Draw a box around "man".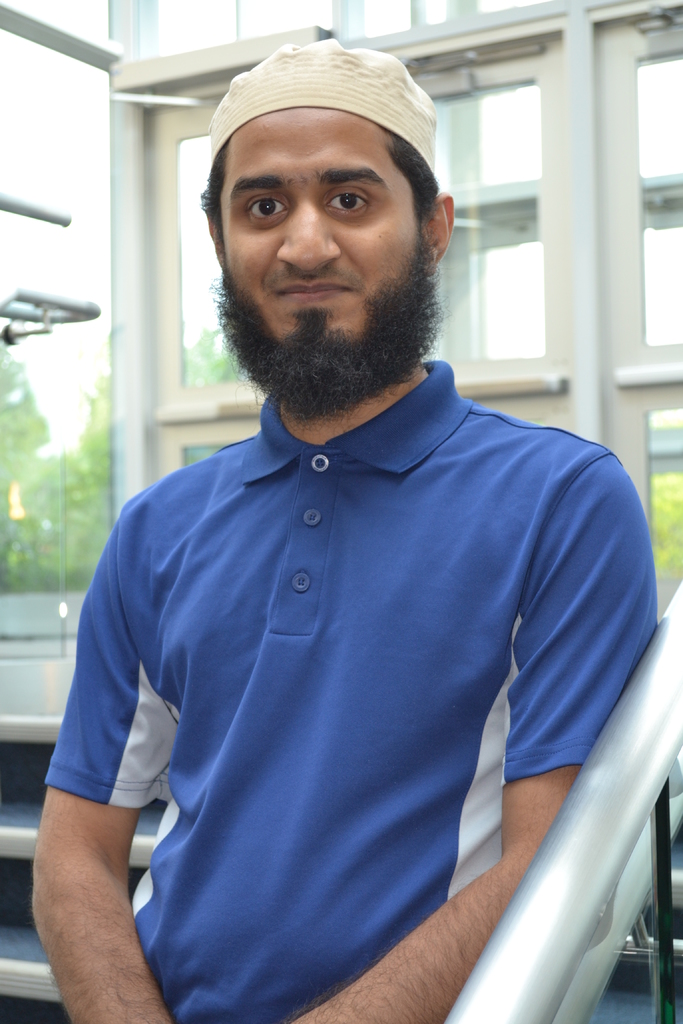
{"x1": 62, "y1": 30, "x2": 656, "y2": 984}.
